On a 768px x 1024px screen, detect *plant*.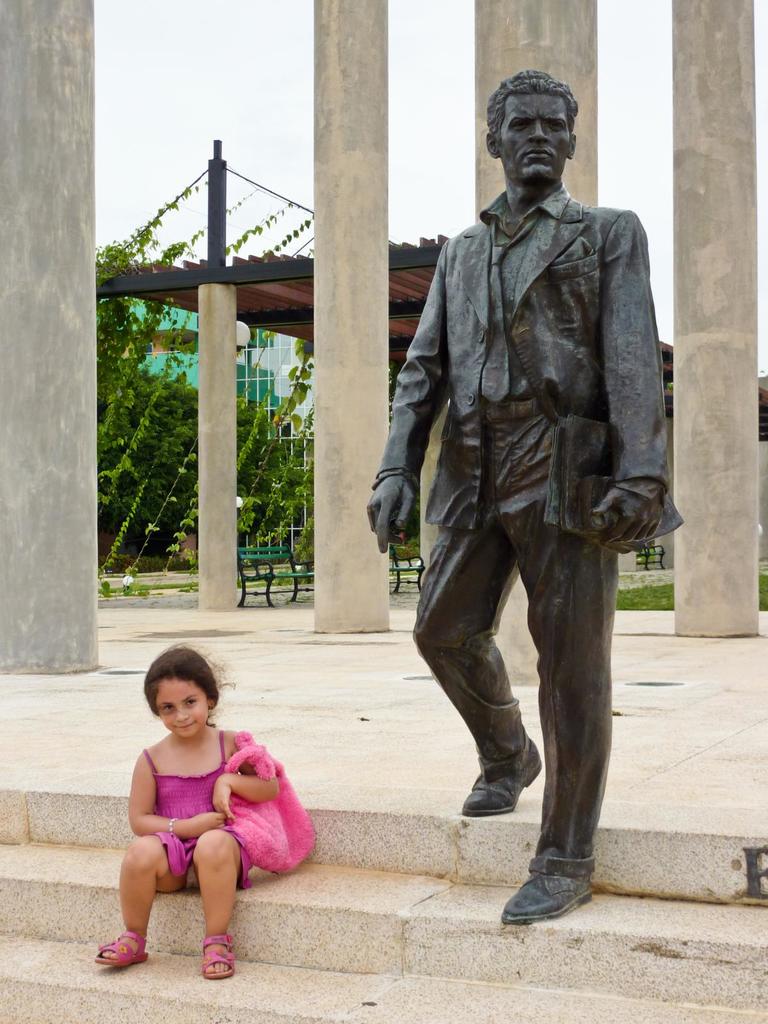
rect(606, 556, 767, 614).
